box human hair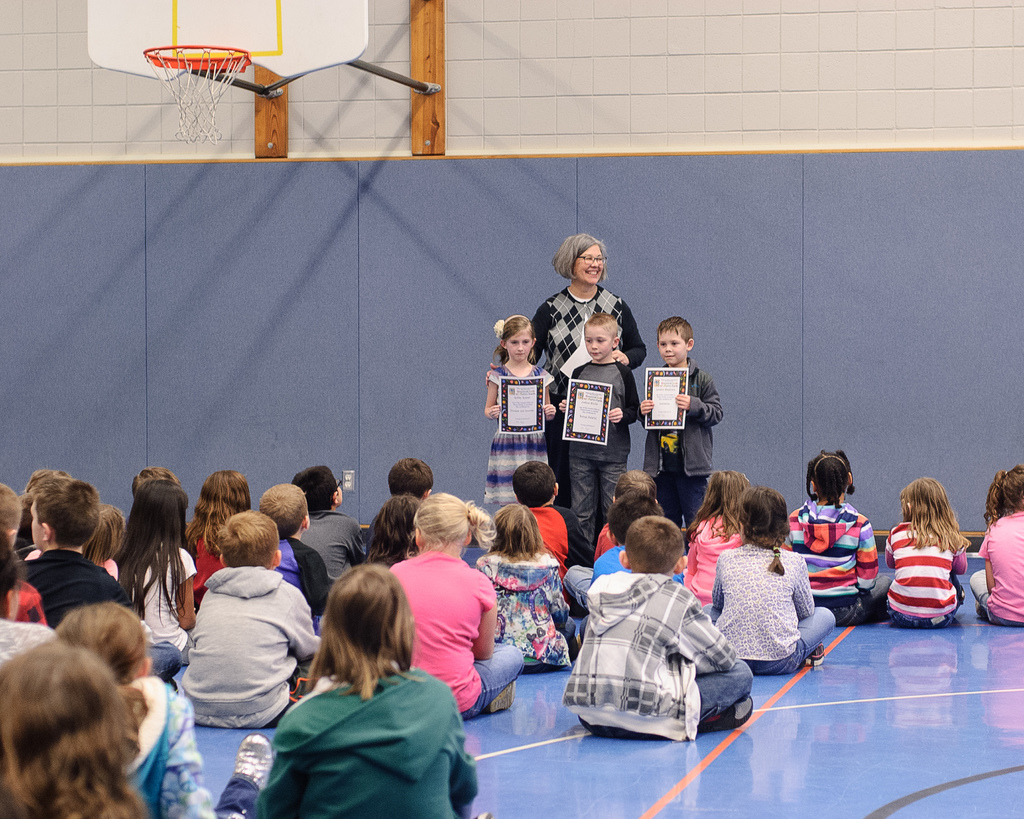
region(685, 468, 747, 543)
